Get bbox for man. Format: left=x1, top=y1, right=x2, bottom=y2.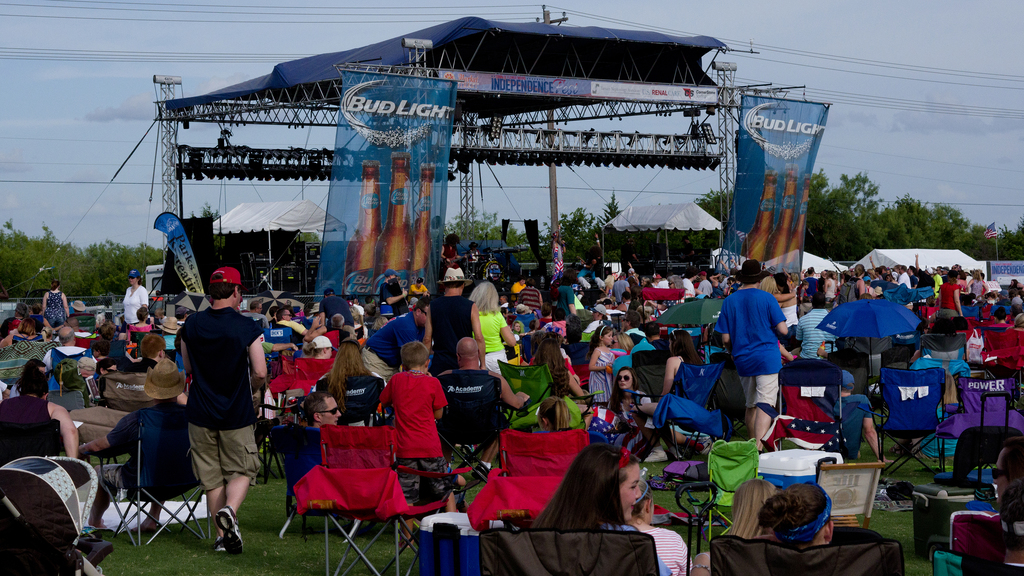
left=940, top=268, right=948, bottom=281.
